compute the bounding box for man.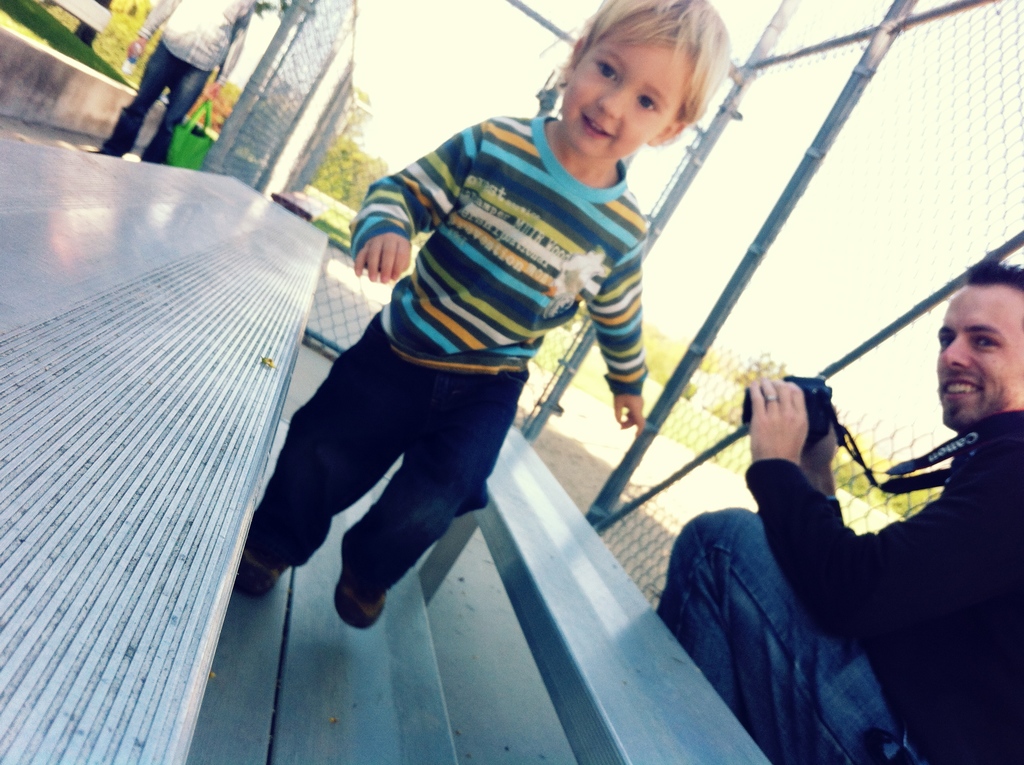
BBox(651, 266, 1023, 764).
